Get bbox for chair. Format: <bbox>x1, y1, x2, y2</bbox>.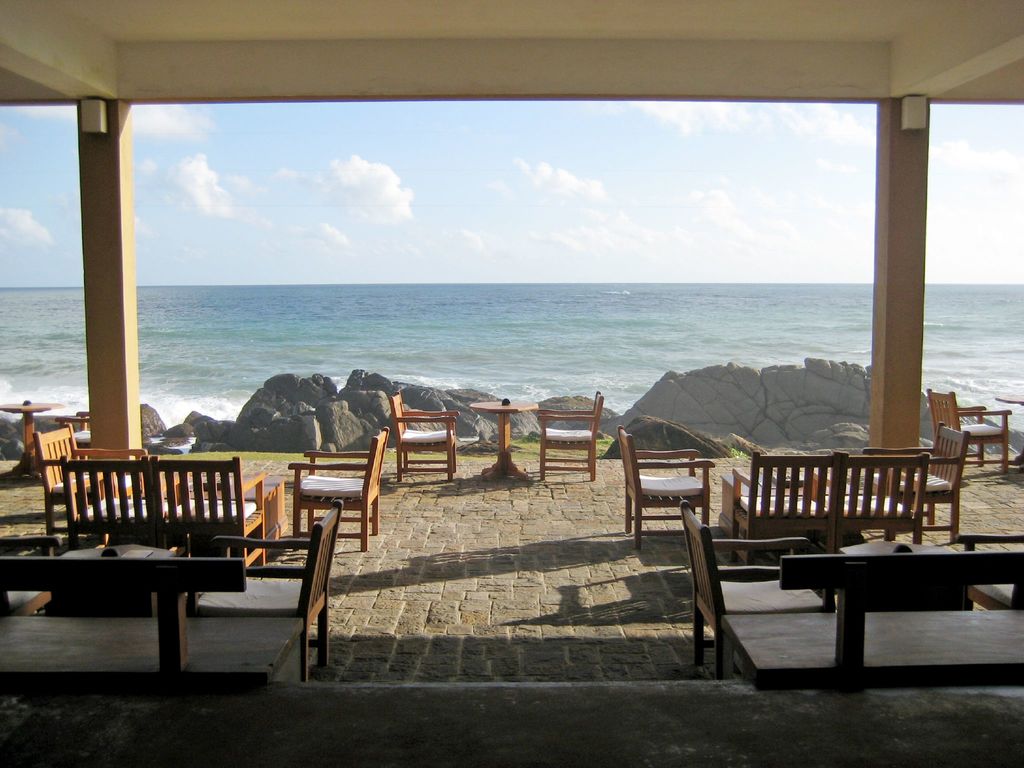
<bbox>58, 412, 99, 463</bbox>.
